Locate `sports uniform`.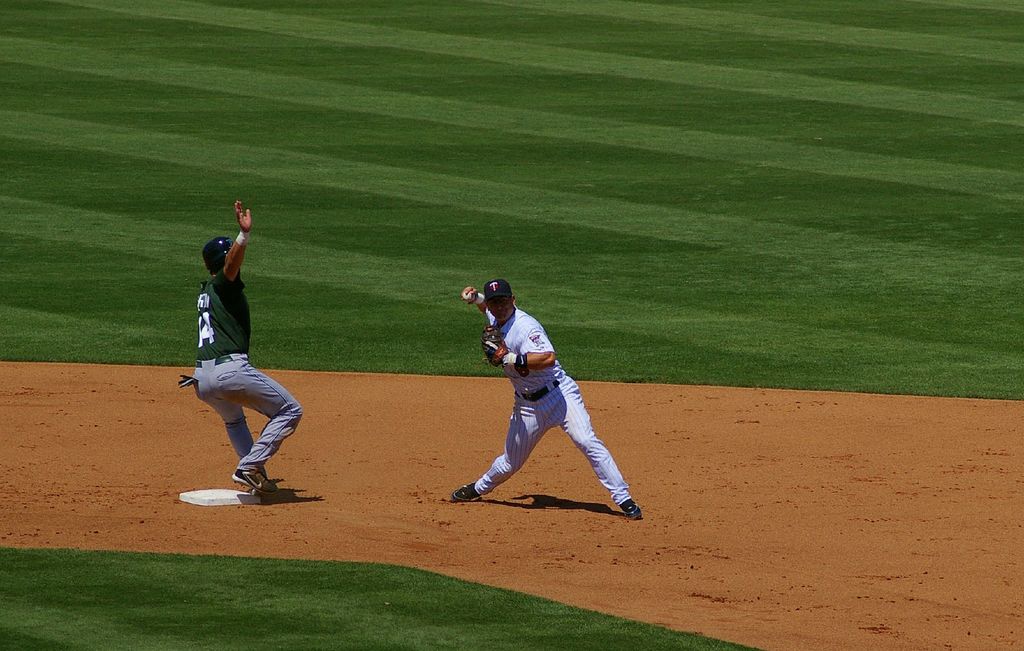
Bounding box: x1=198, y1=260, x2=310, y2=478.
